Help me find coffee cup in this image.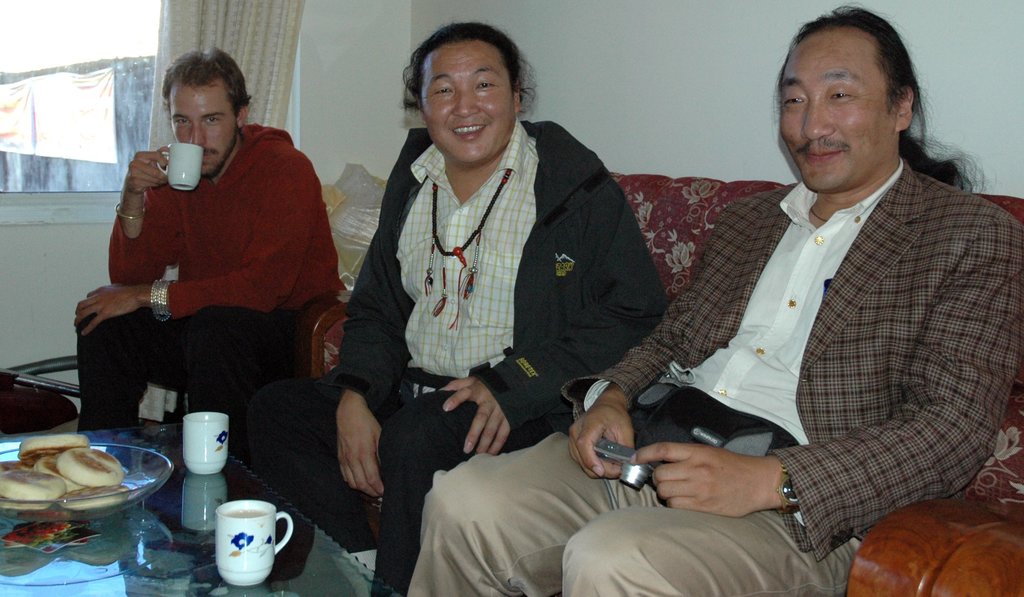
Found it: locate(216, 496, 296, 587).
